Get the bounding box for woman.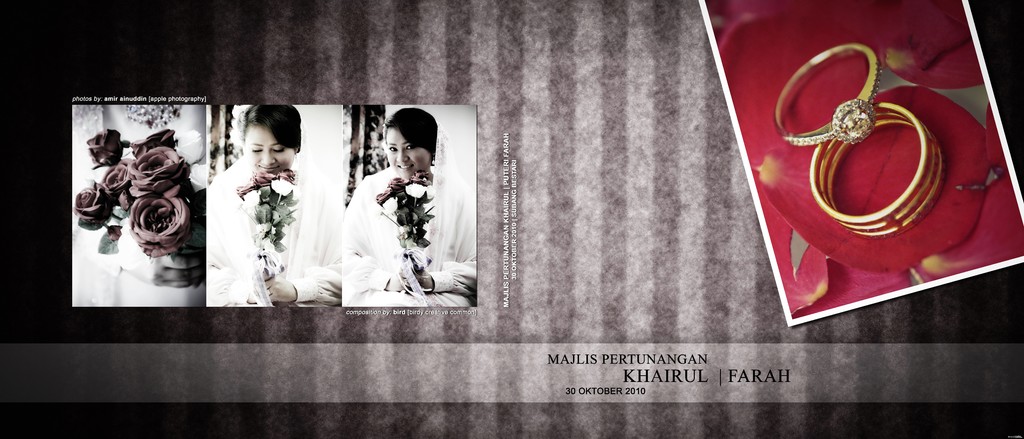
l=343, t=110, r=477, b=304.
